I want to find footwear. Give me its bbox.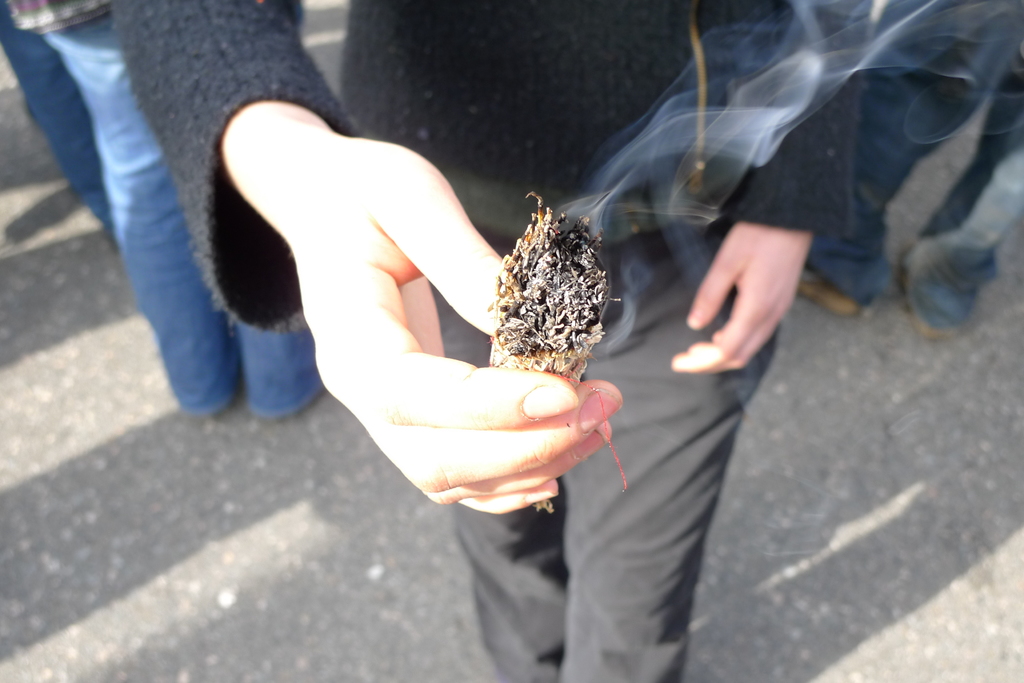
900:240:964:342.
